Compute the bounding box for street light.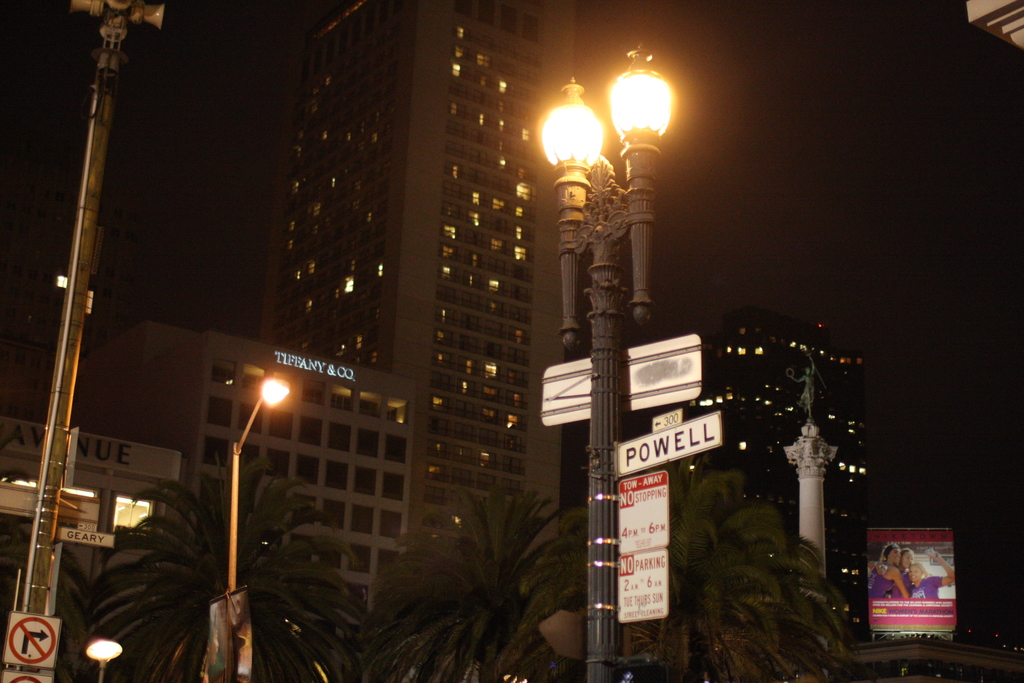
(535,43,674,682).
